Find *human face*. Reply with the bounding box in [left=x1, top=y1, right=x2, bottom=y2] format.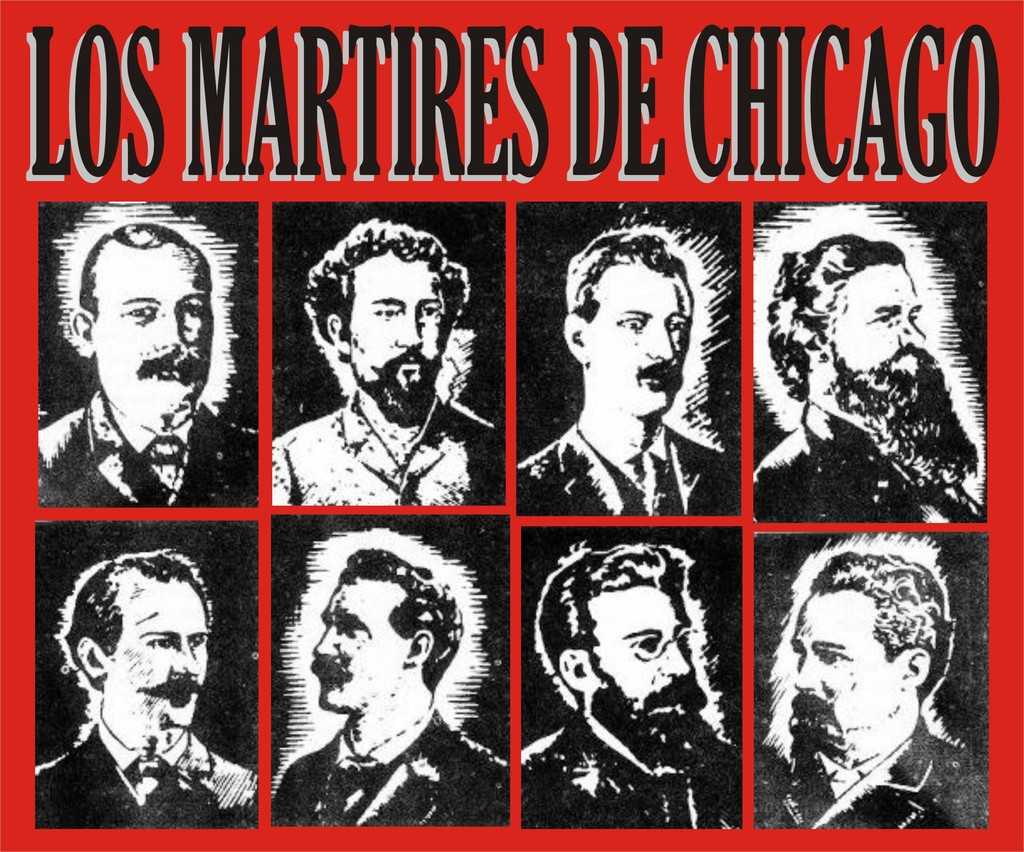
[left=93, top=245, right=216, bottom=419].
